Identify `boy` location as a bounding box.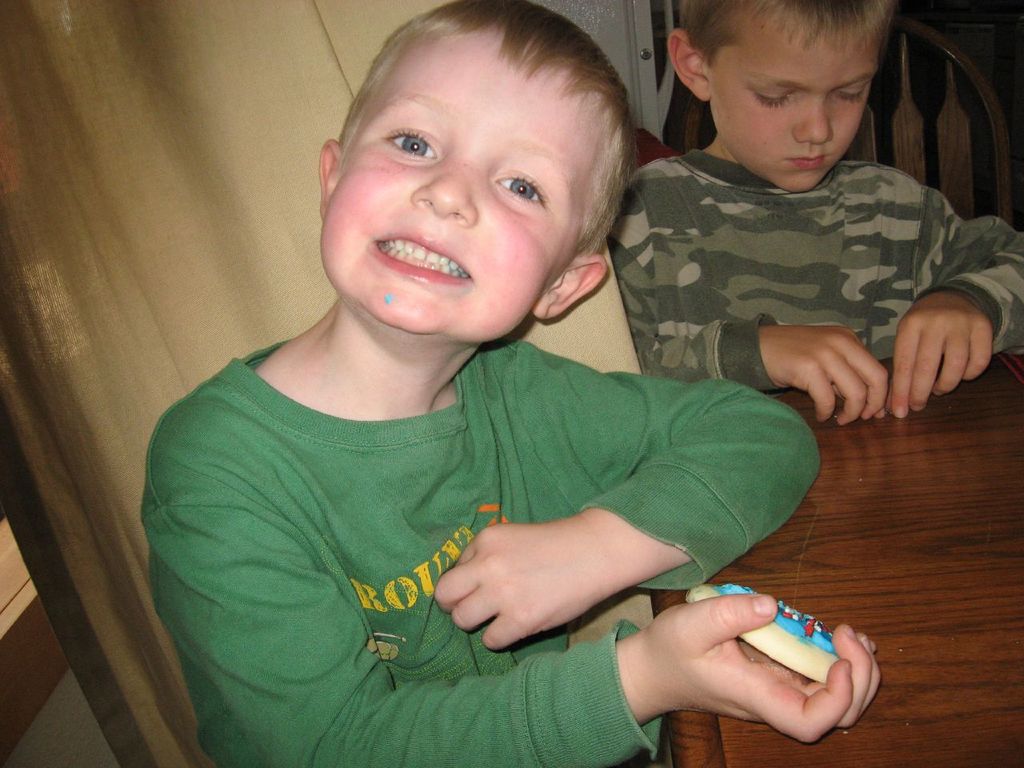
x1=606 y1=2 x2=1022 y2=426.
